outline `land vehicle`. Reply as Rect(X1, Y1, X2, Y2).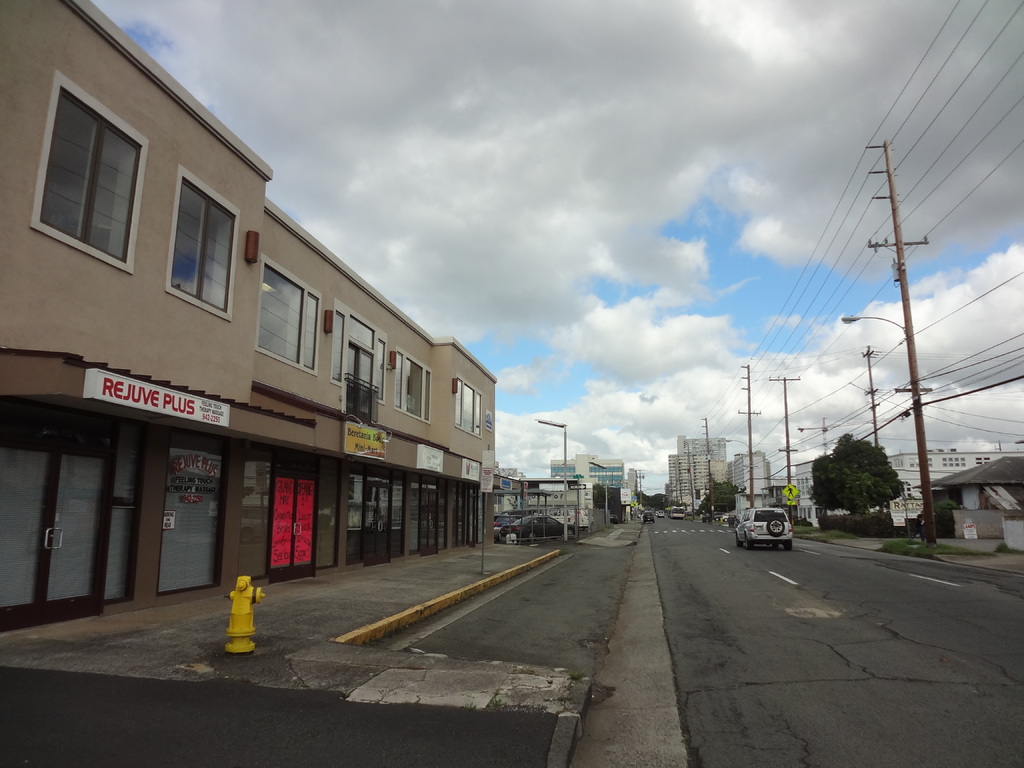
Rect(500, 507, 537, 518).
